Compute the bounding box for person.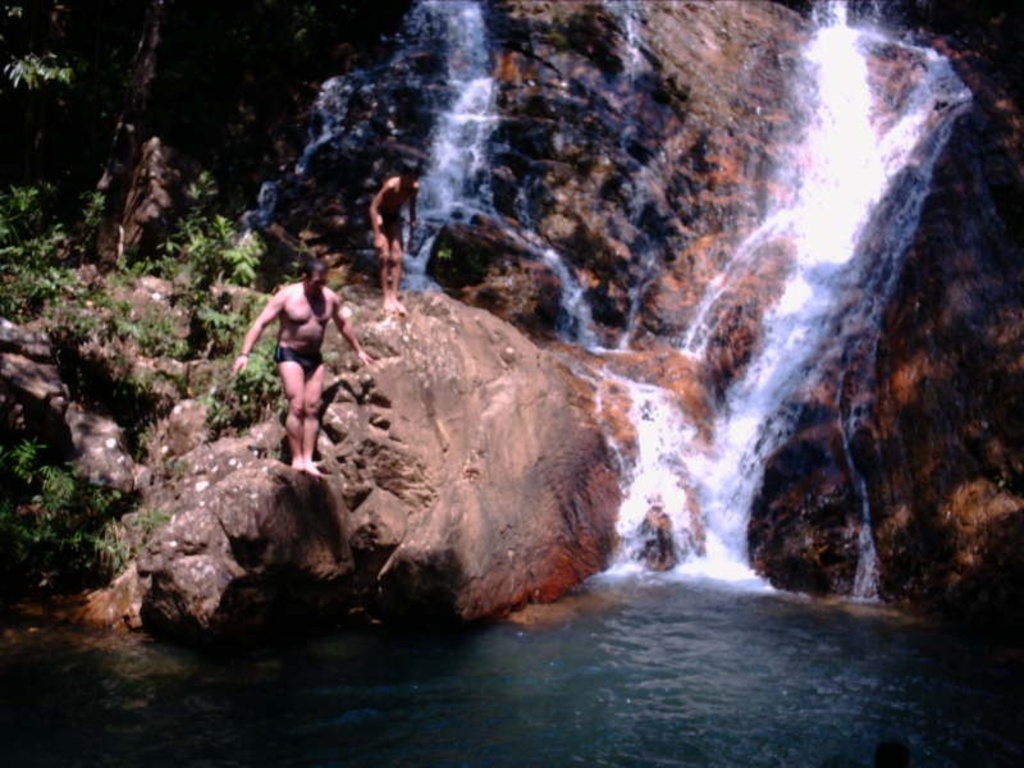
bbox=(365, 152, 424, 310).
